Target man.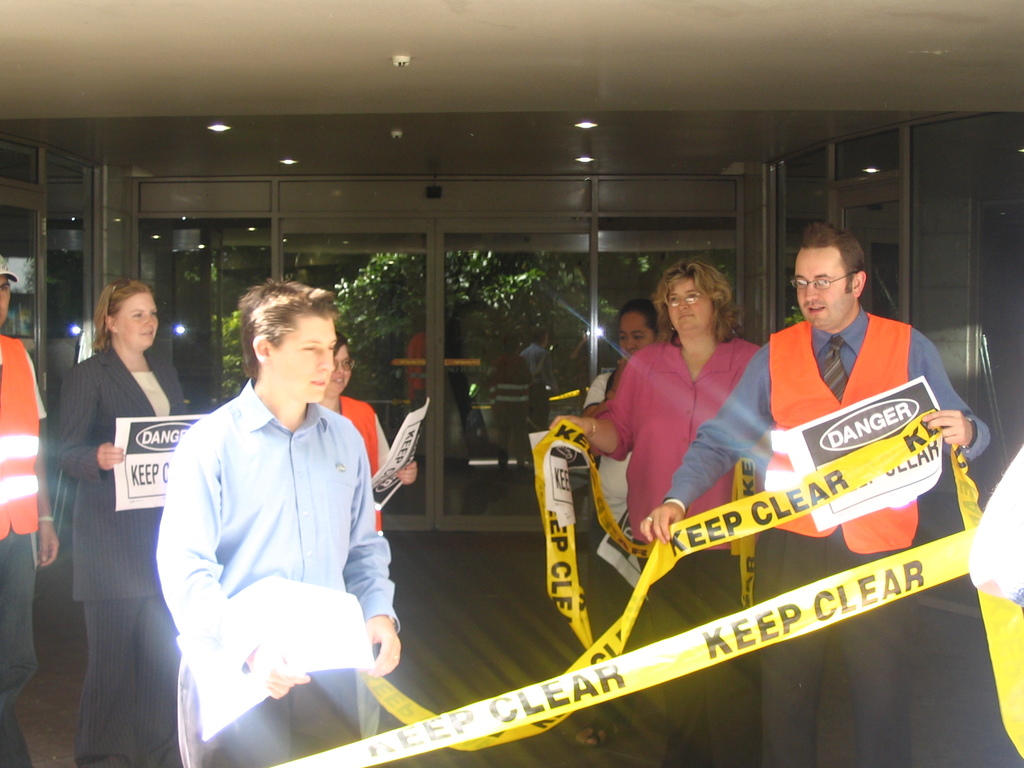
Target region: select_region(143, 276, 403, 741).
